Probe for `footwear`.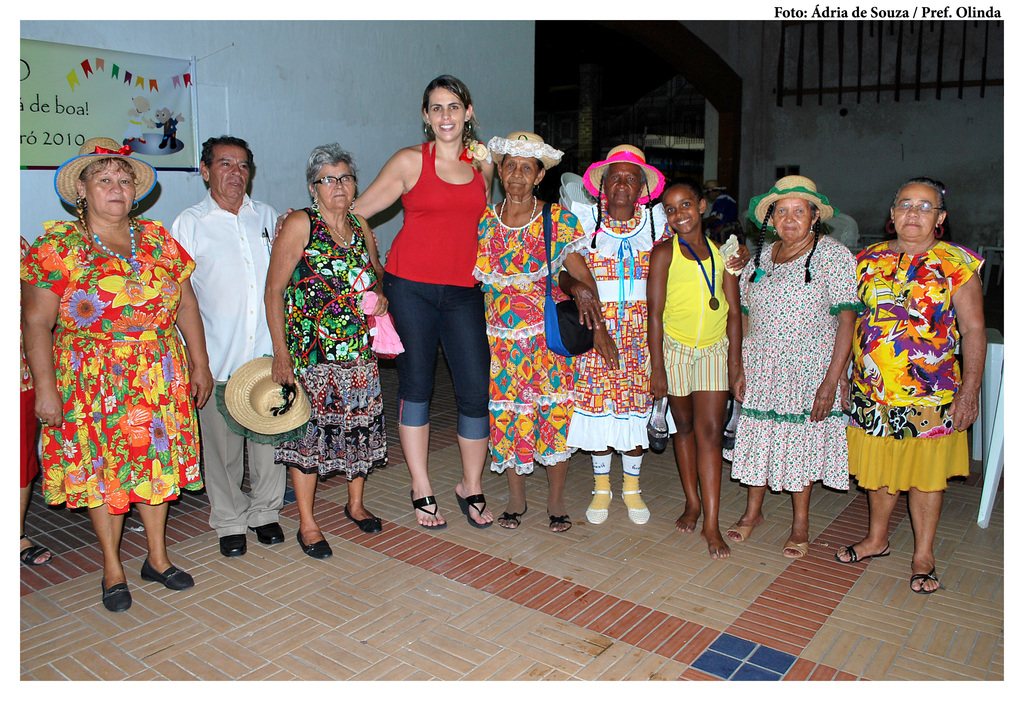
Probe result: 217 531 248 557.
